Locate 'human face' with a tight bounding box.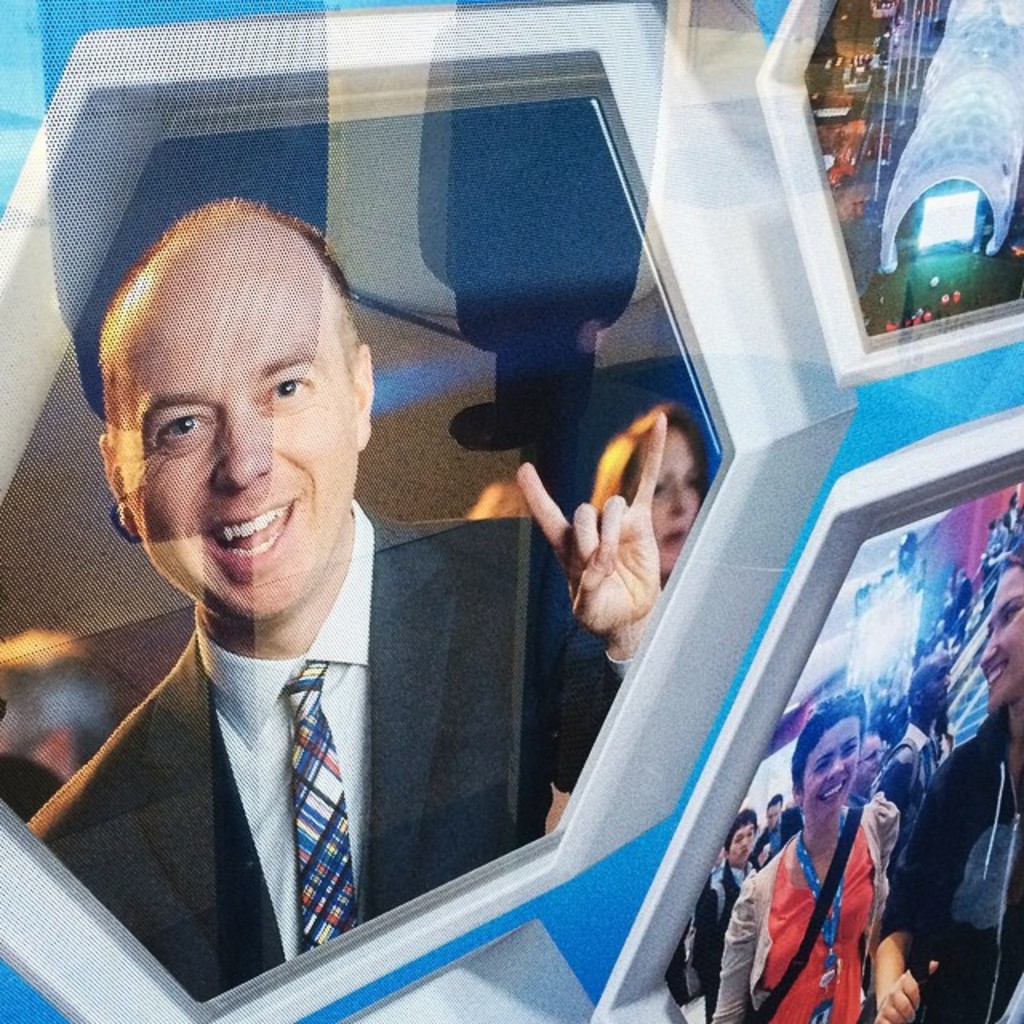
[629, 424, 707, 576].
